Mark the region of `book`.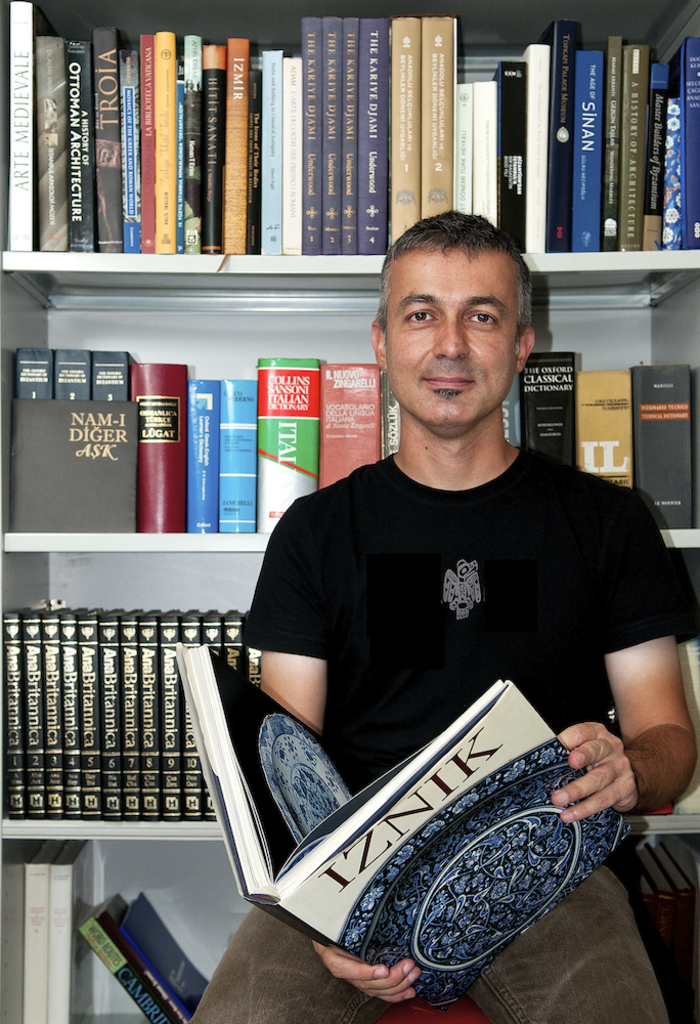
Region: detection(367, 11, 392, 252).
